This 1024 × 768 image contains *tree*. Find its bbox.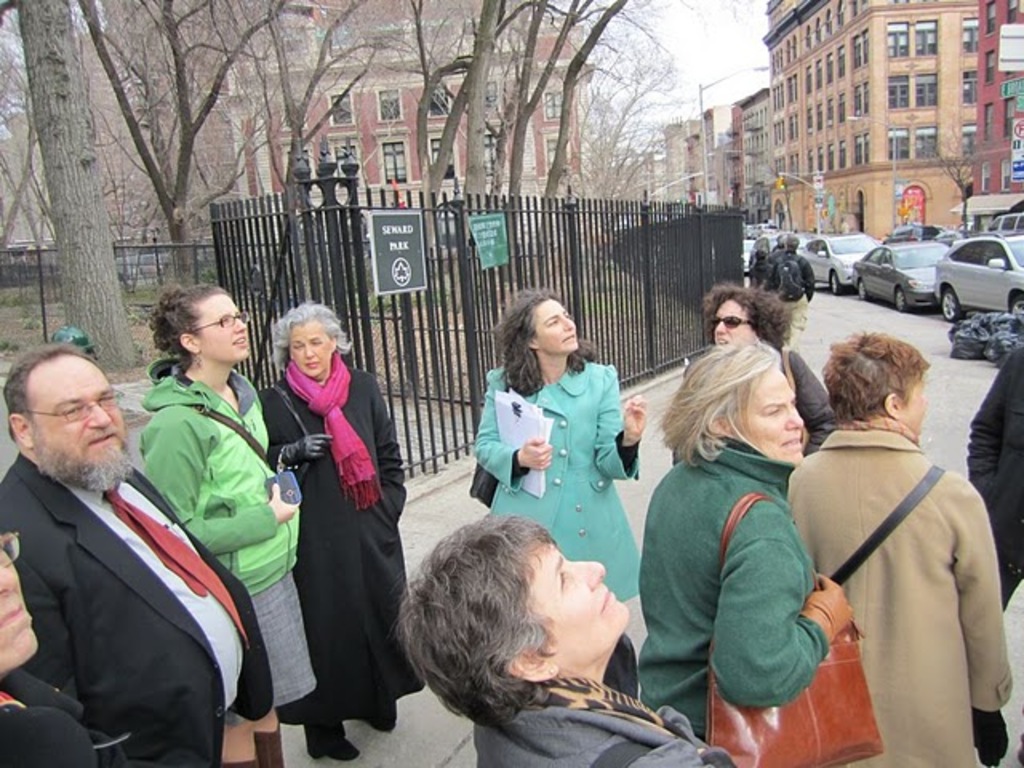
(x1=363, y1=0, x2=510, y2=312).
